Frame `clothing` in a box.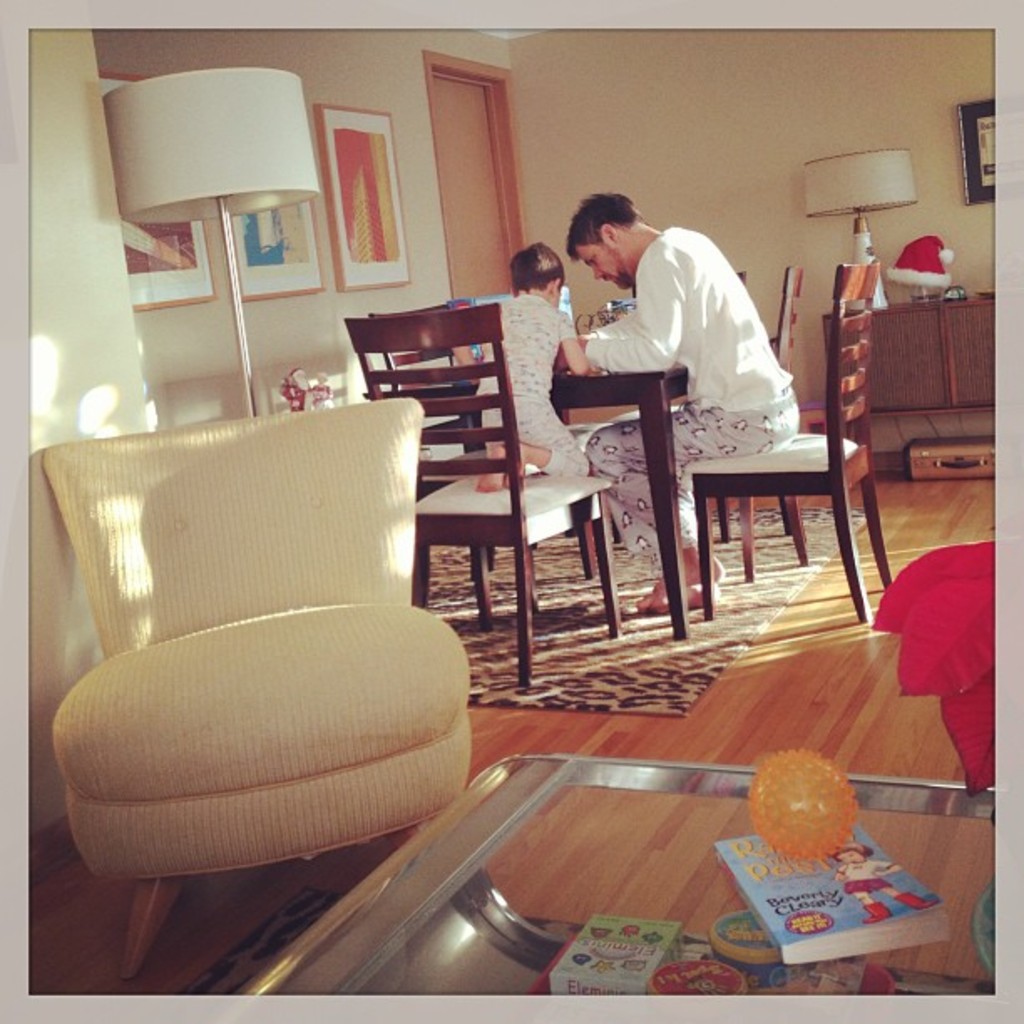
(x1=462, y1=283, x2=602, y2=487).
